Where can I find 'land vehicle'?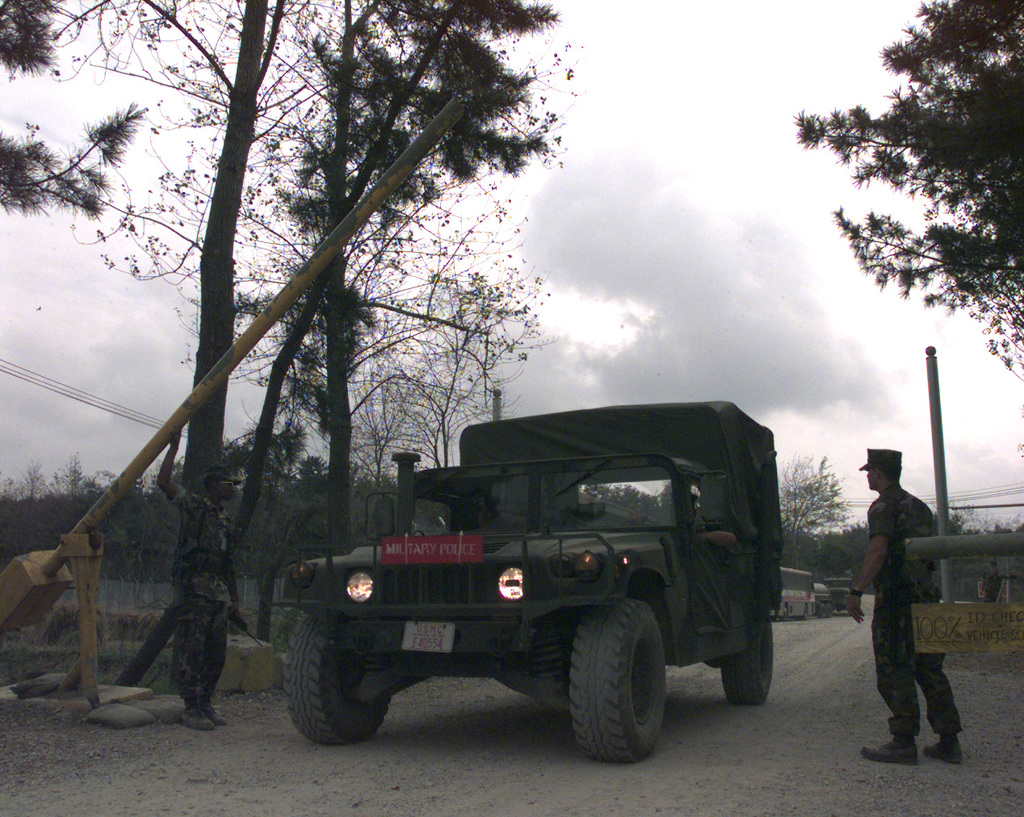
You can find it at <box>272,405,786,766</box>.
